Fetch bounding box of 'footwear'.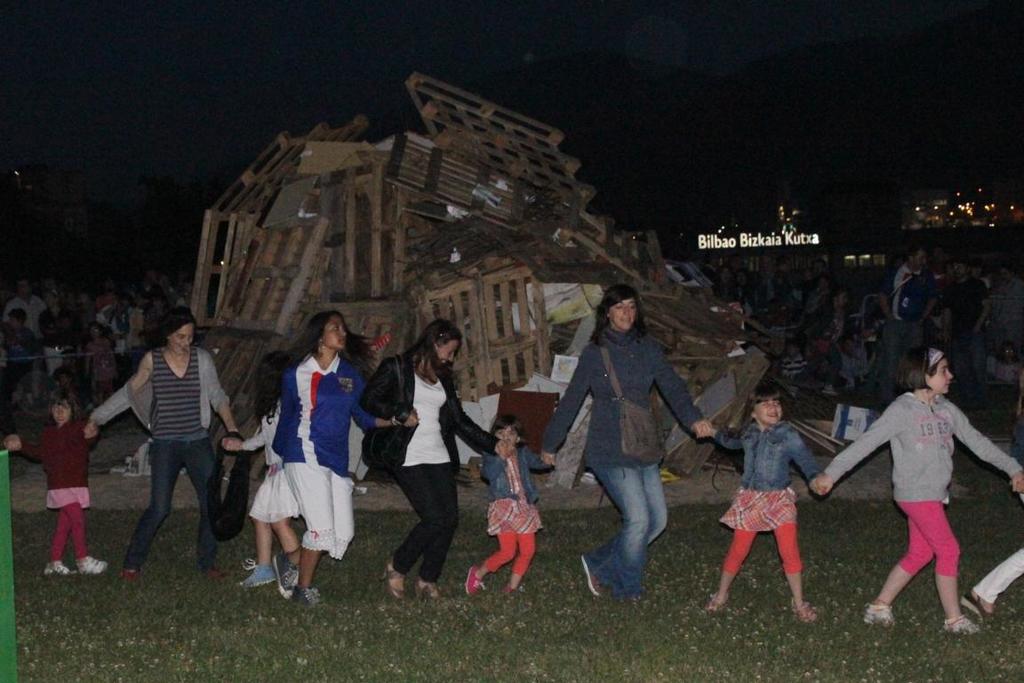
Bbox: pyautogui.locateOnScreen(939, 609, 979, 634).
